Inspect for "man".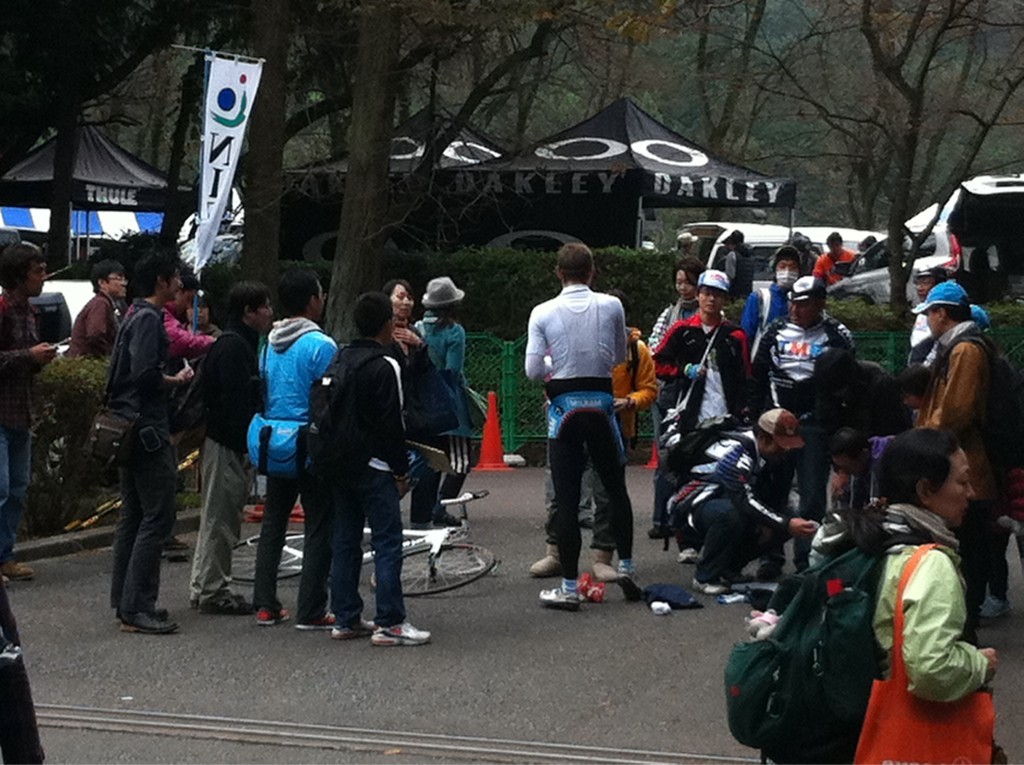
Inspection: bbox=[67, 264, 126, 364].
